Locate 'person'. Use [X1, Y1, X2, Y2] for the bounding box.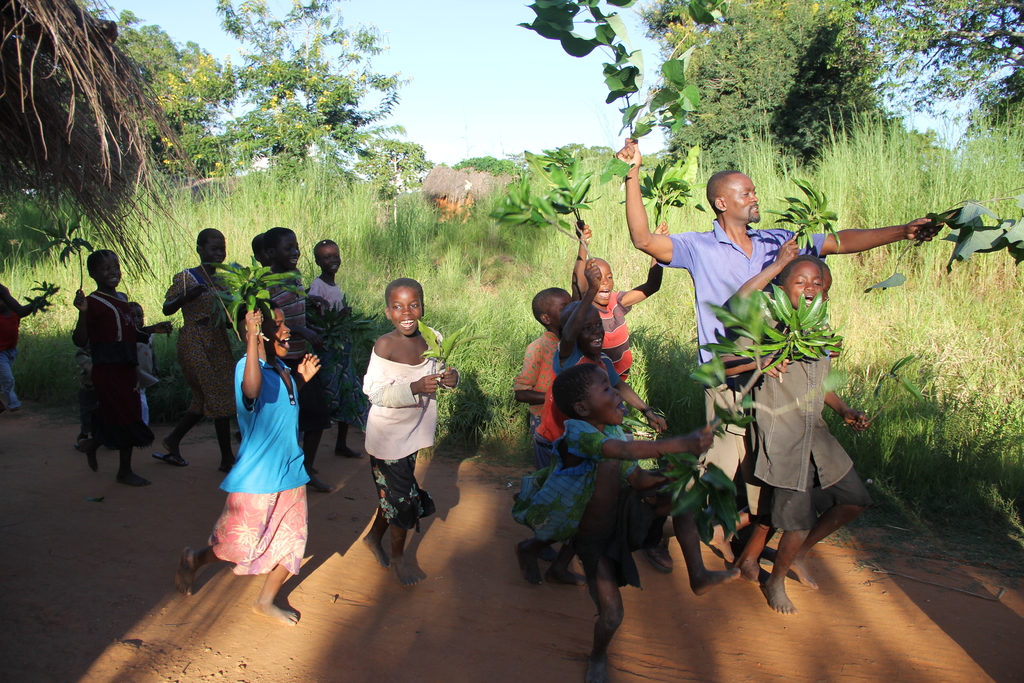
[158, 226, 248, 475].
